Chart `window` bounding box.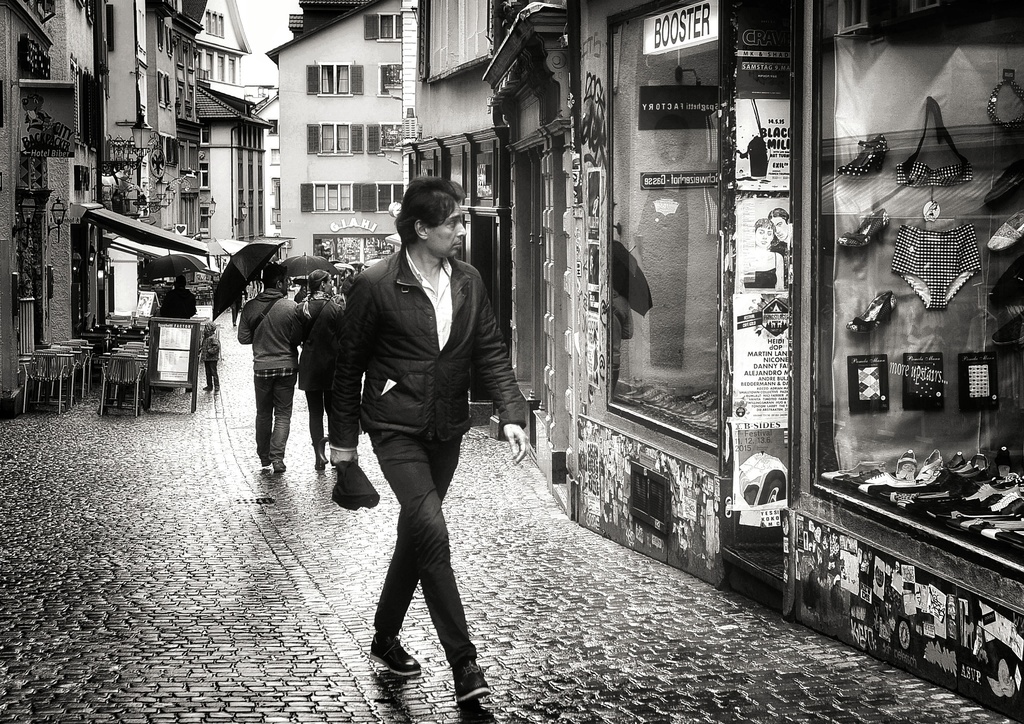
Charted: bbox=(364, 13, 404, 44).
